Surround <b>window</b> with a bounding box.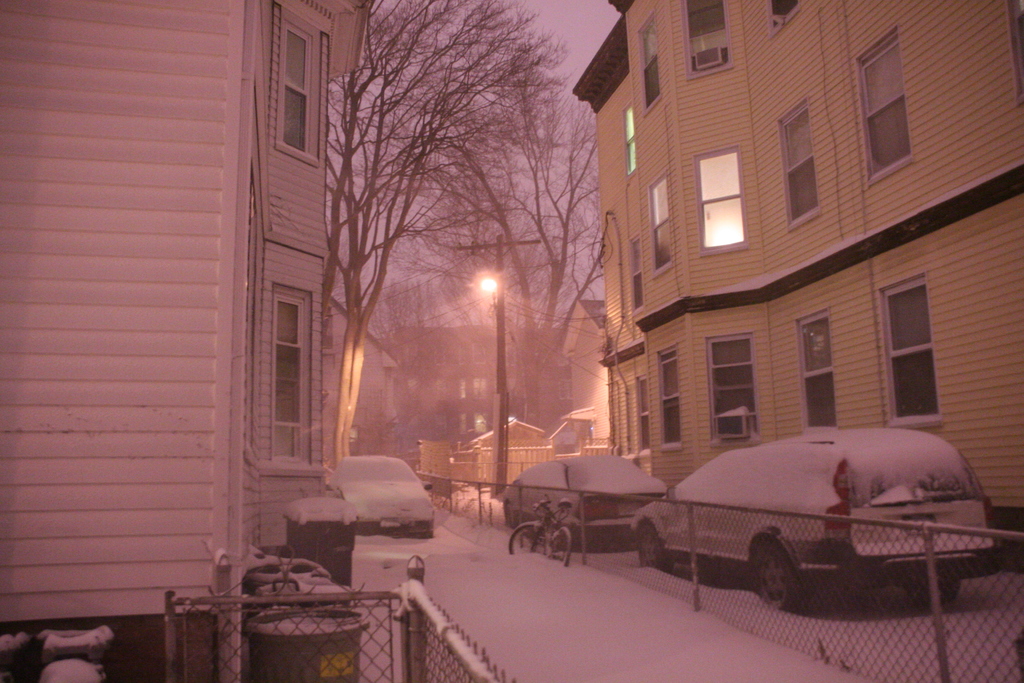
[623, 101, 636, 177].
